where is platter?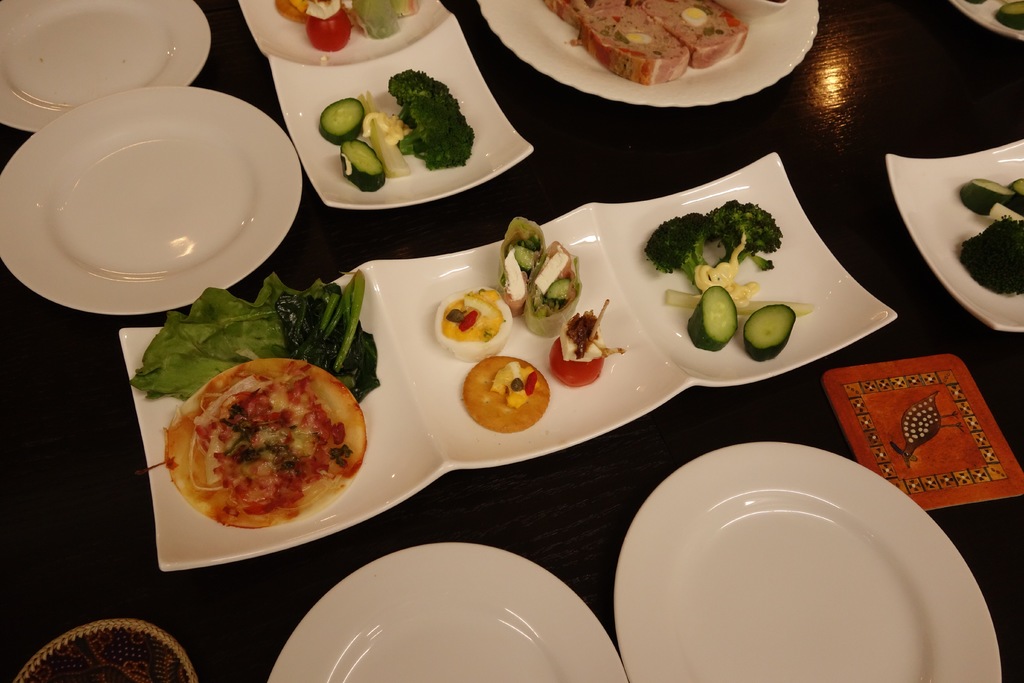
[888,142,1023,331].
